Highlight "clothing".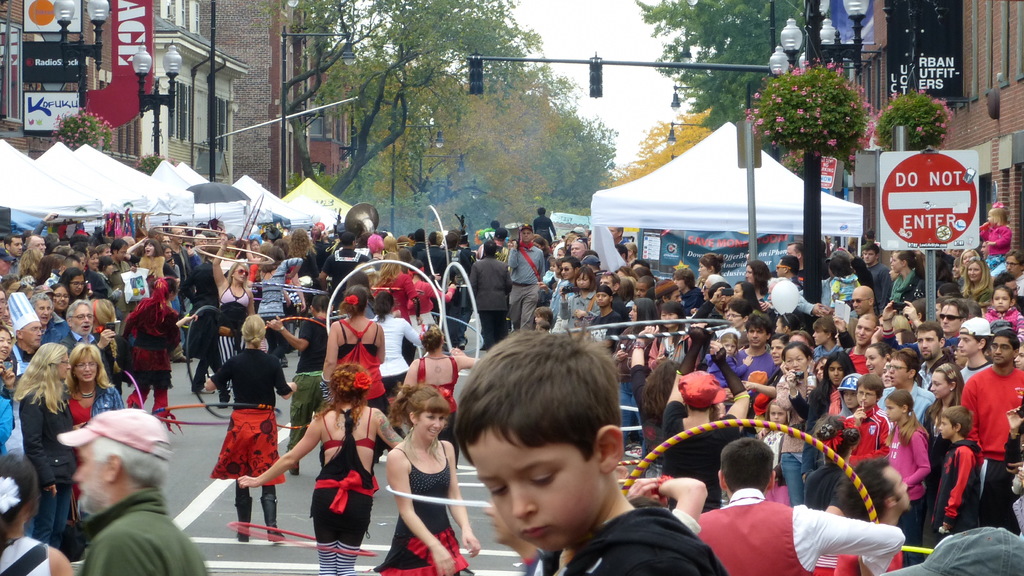
Highlighted region: BBox(260, 260, 307, 339).
